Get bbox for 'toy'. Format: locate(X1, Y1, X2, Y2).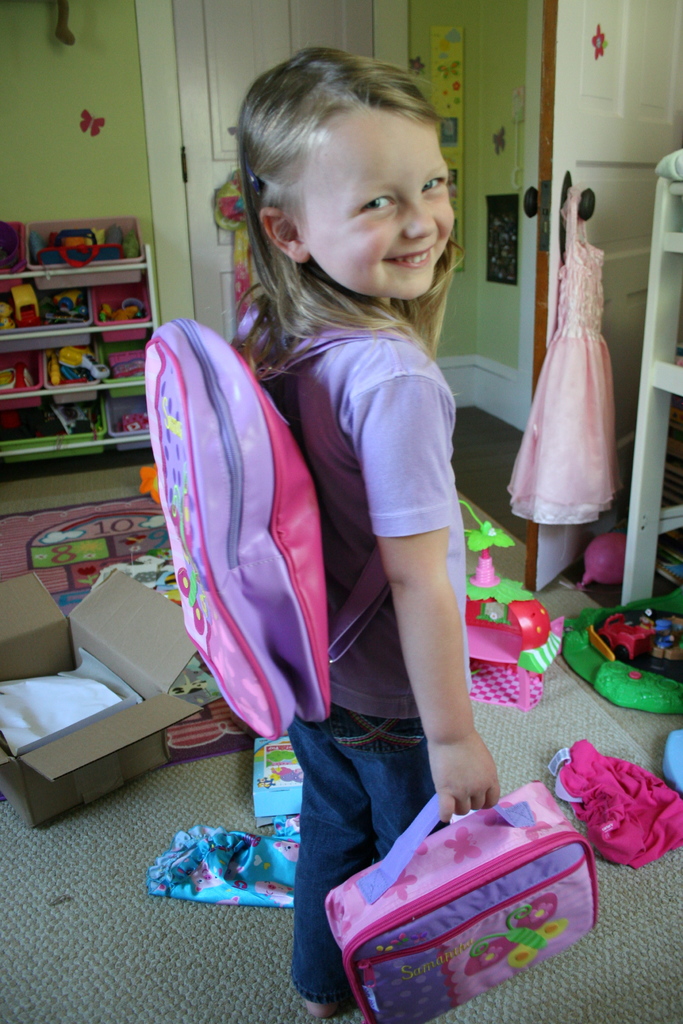
locate(112, 342, 151, 382).
